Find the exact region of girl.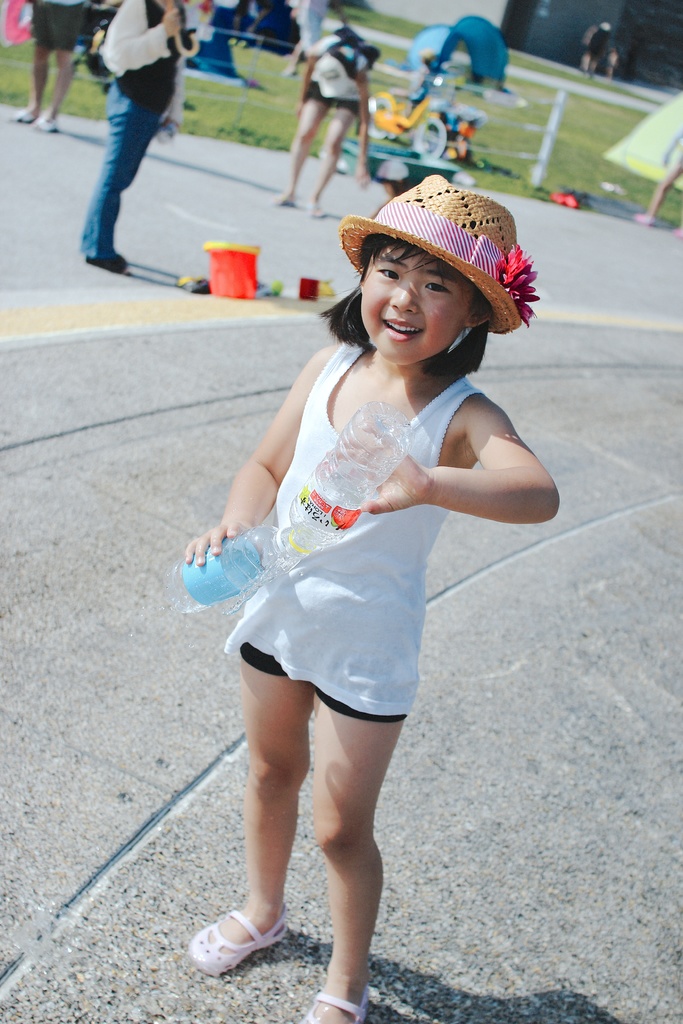
Exact region: bbox(184, 173, 561, 1023).
